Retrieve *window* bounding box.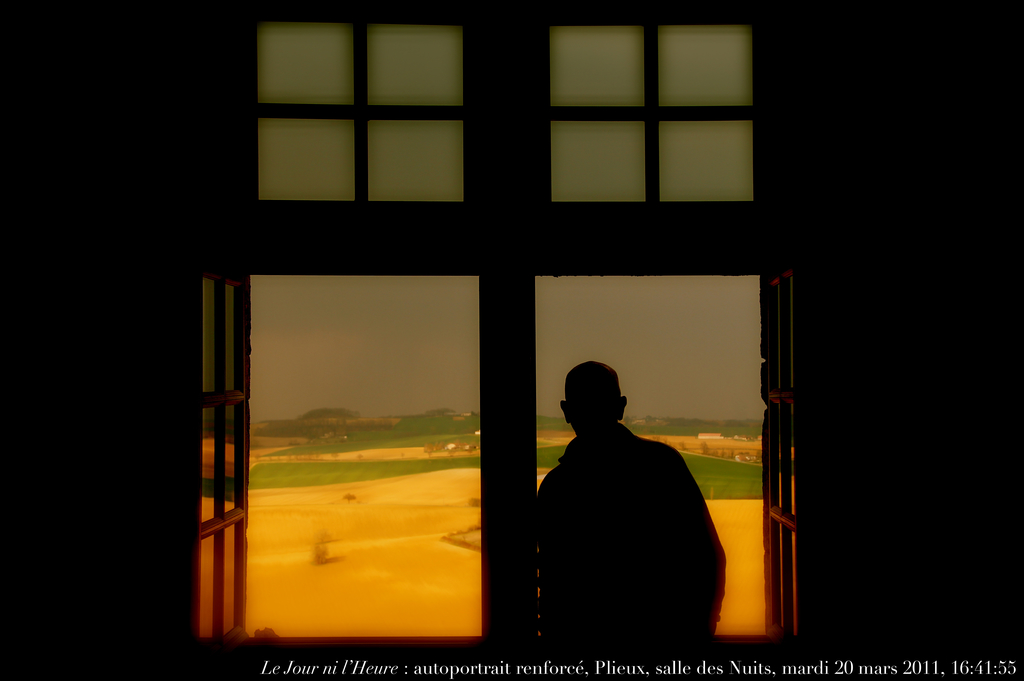
Bounding box: 546:23:755:209.
